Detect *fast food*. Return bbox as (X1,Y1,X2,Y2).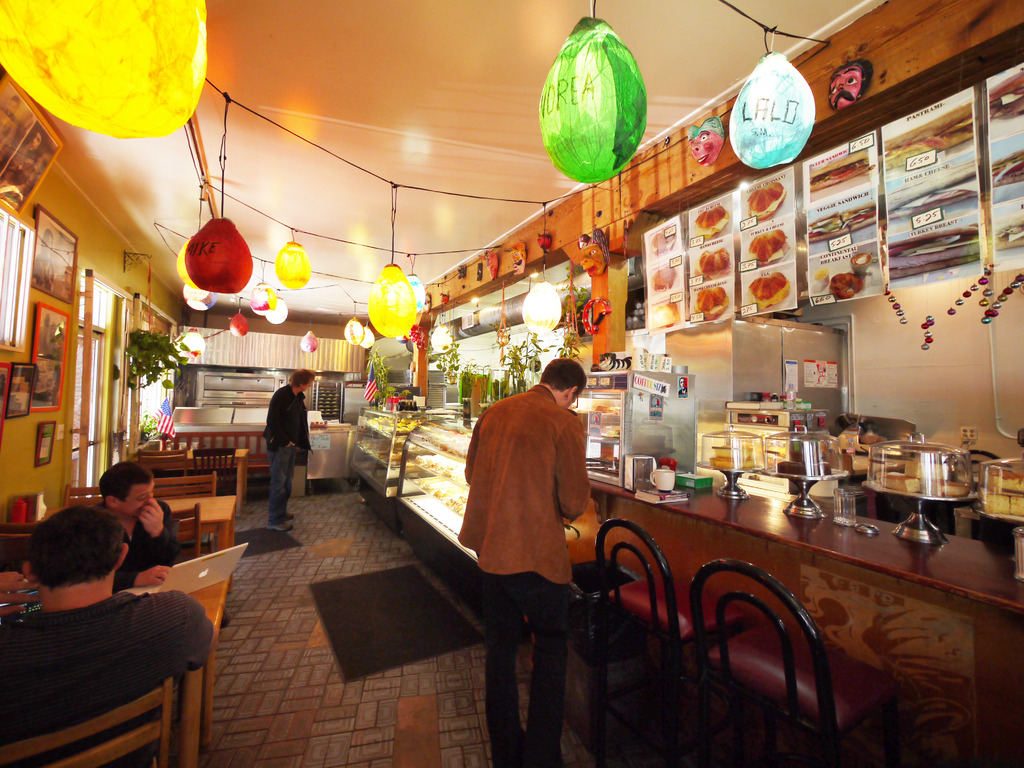
(748,228,785,264).
